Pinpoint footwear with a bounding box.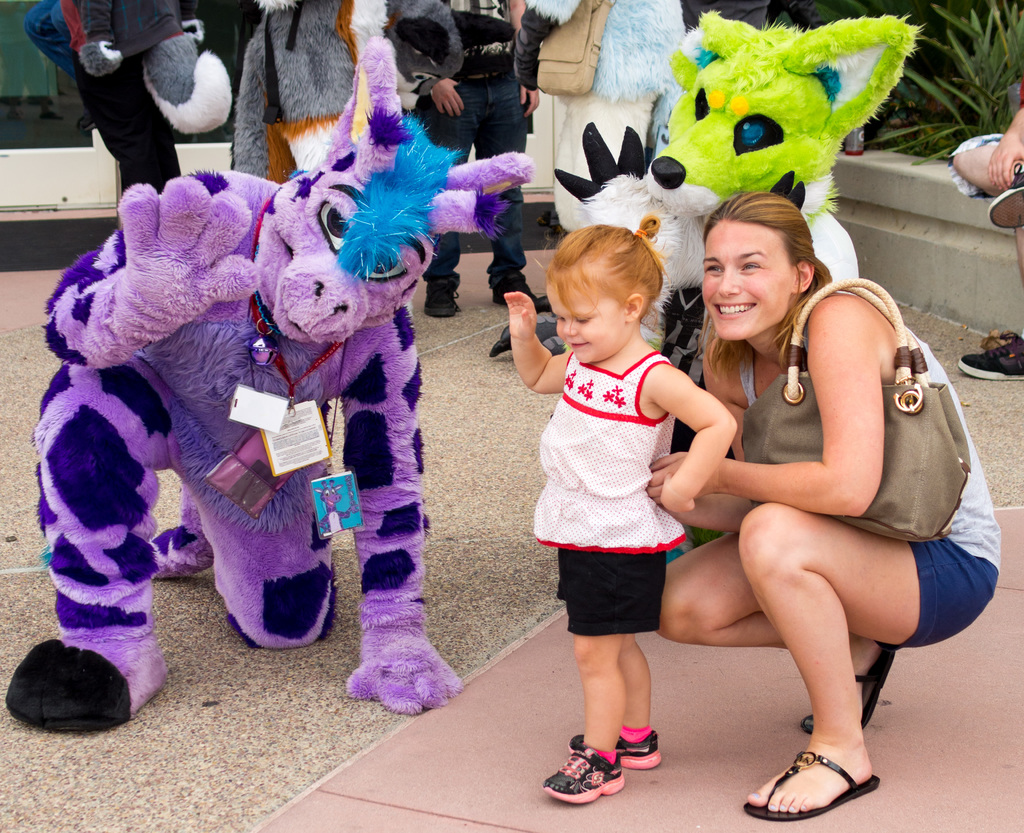
<bbox>956, 332, 1023, 382</bbox>.
